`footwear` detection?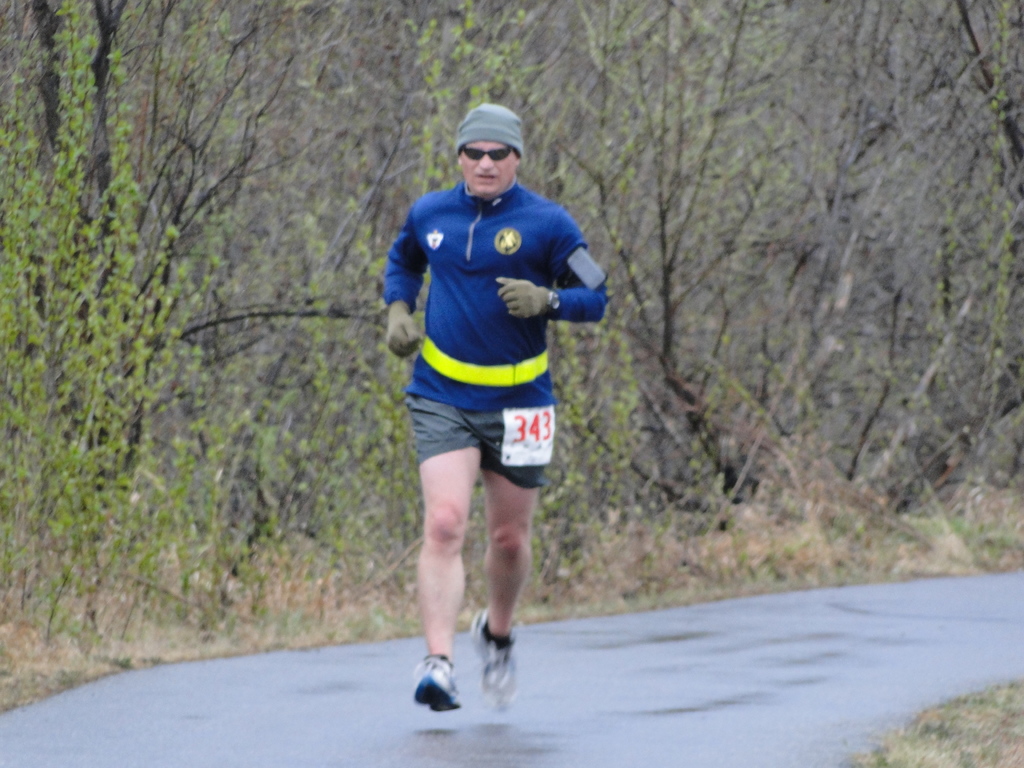
(left=406, top=648, right=465, bottom=721)
